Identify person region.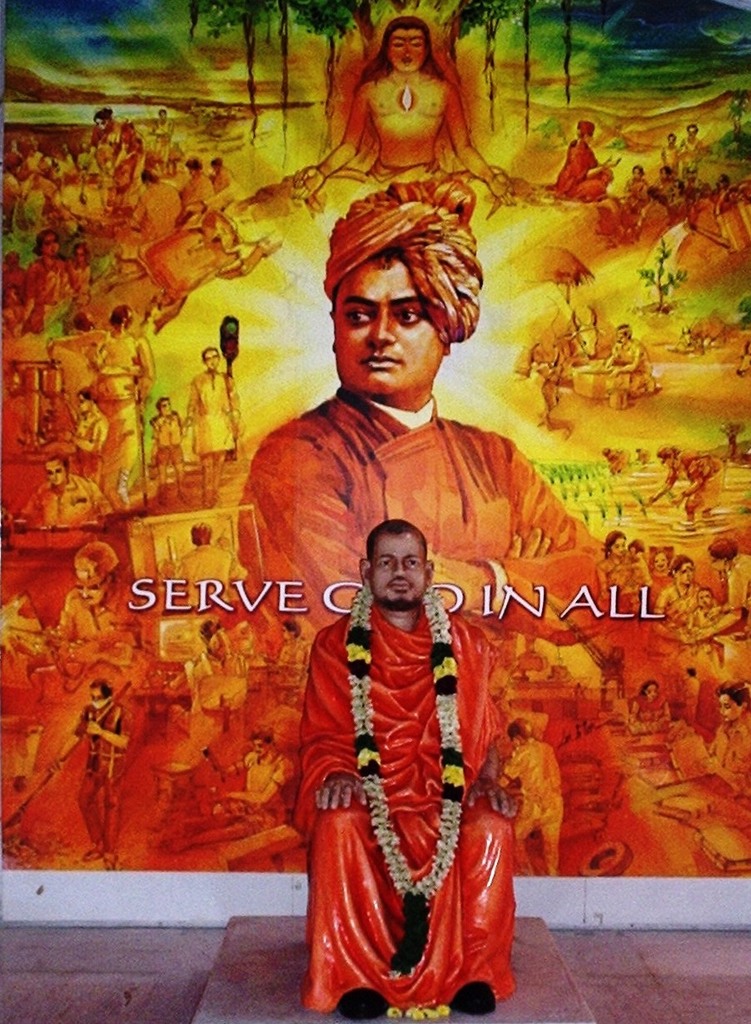
Region: box=[154, 797, 277, 850].
